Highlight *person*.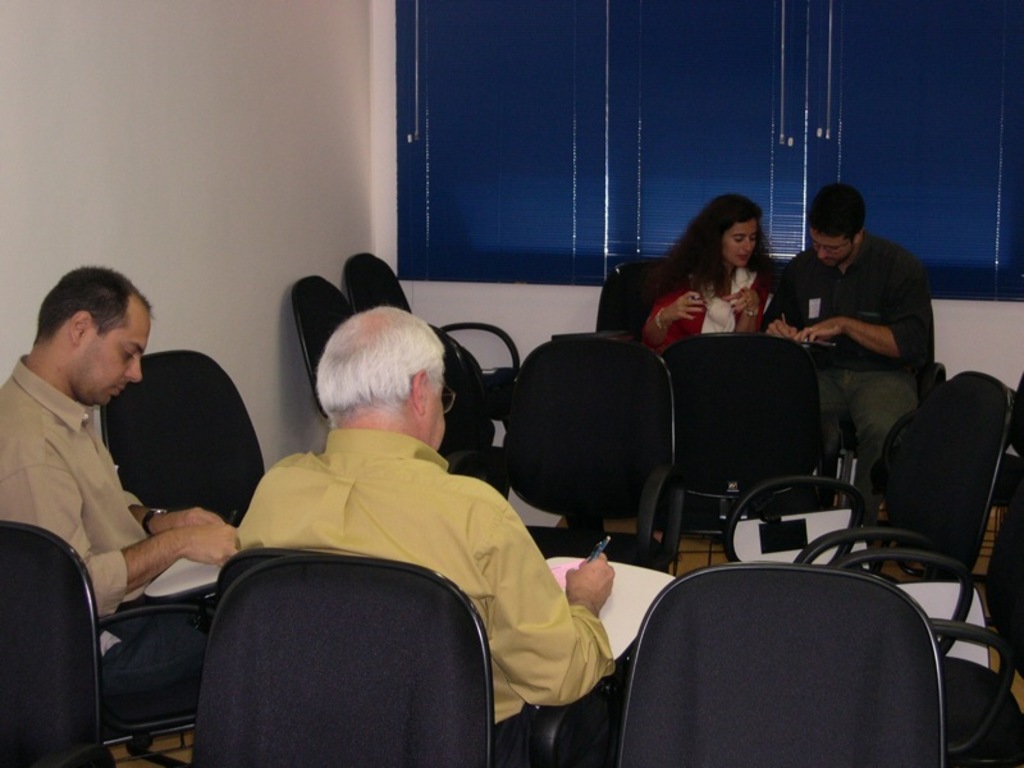
Highlighted region: locate(756, 182, 938, 489).
